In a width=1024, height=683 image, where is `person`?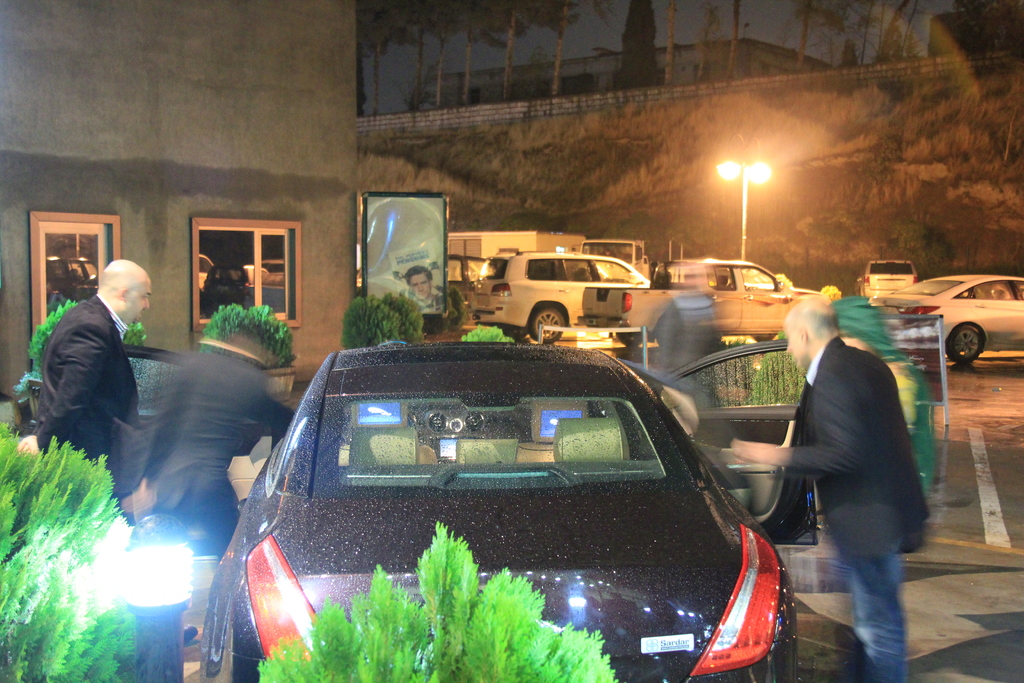
region(728, 297, 932, 675).
